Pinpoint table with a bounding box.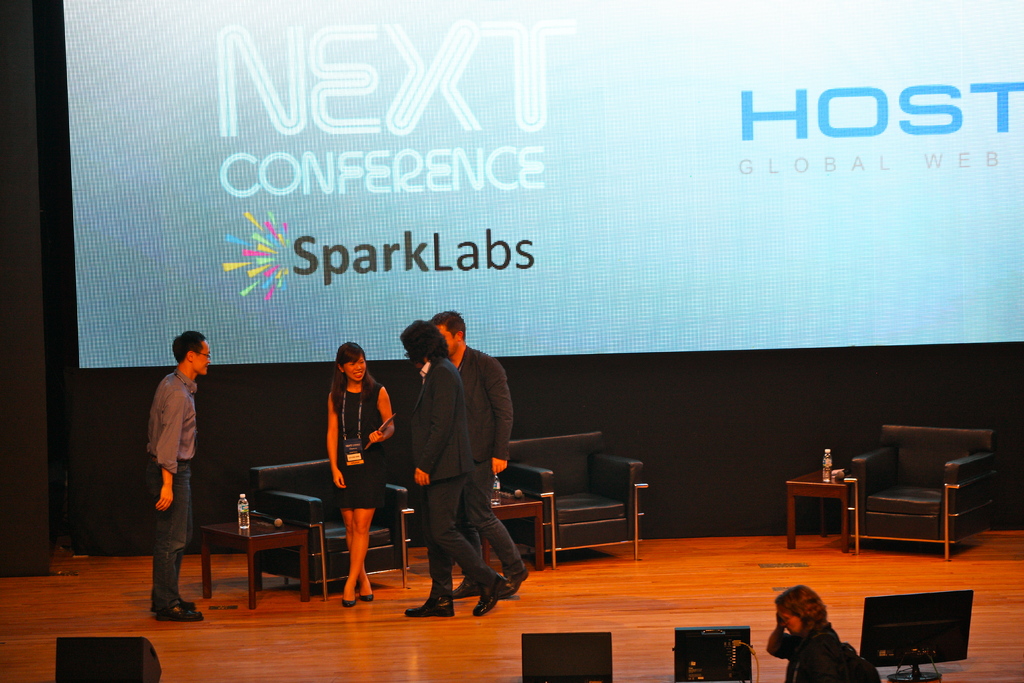
778:465:858:551.
